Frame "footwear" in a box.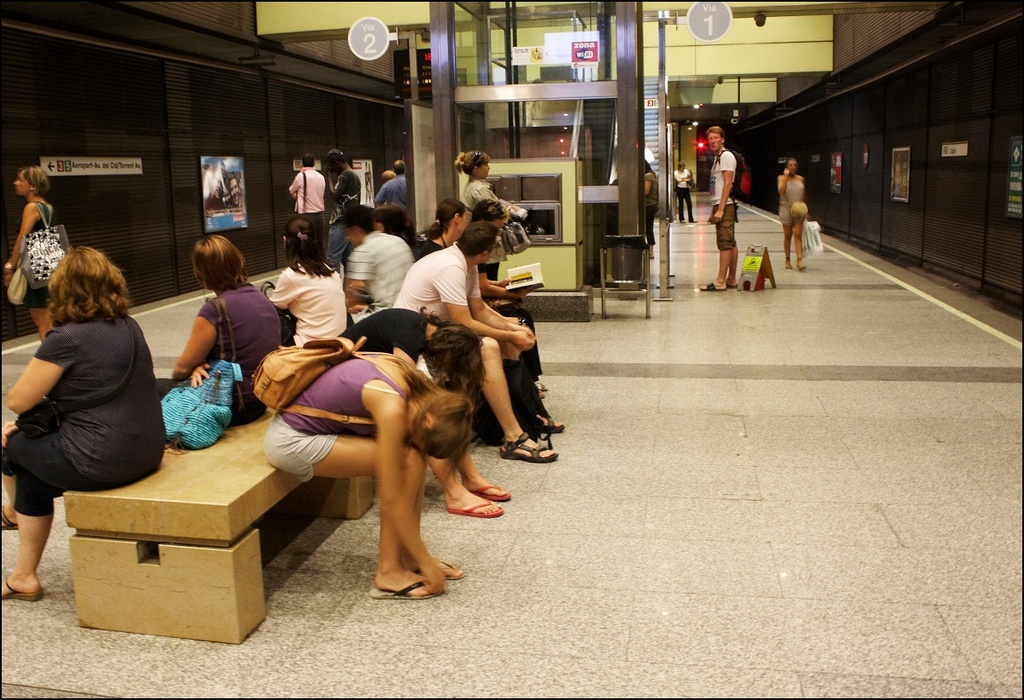
795, 258, 807, 273.
